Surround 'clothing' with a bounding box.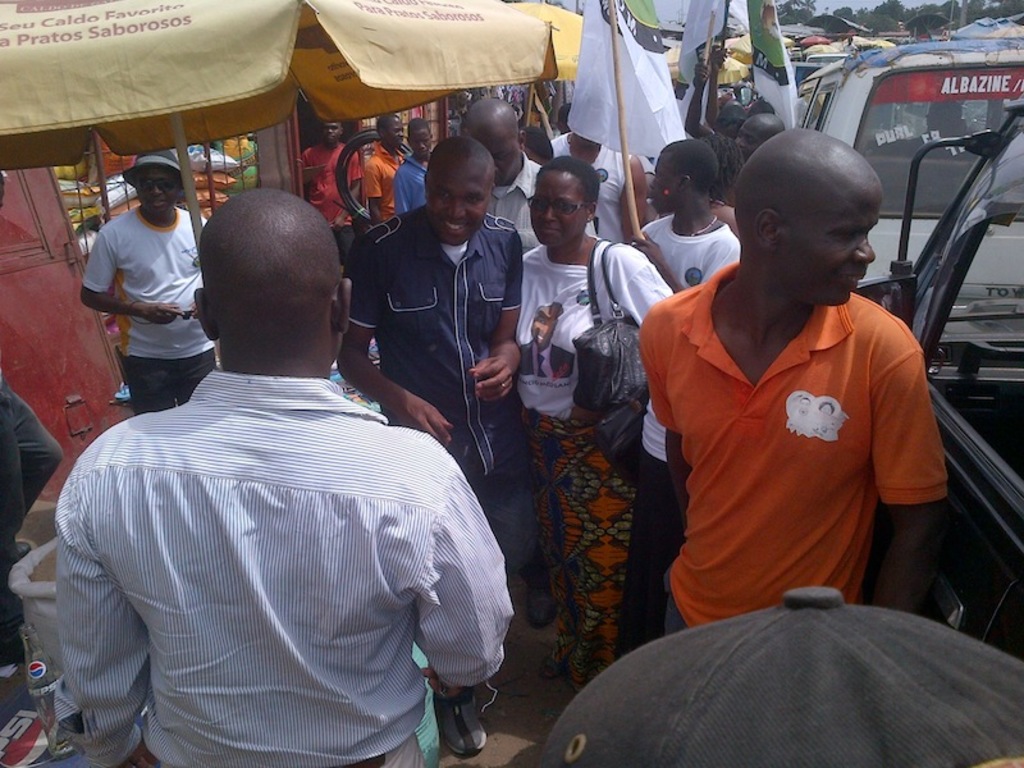
x1=47 y1=369 x2=517 y2=767.
